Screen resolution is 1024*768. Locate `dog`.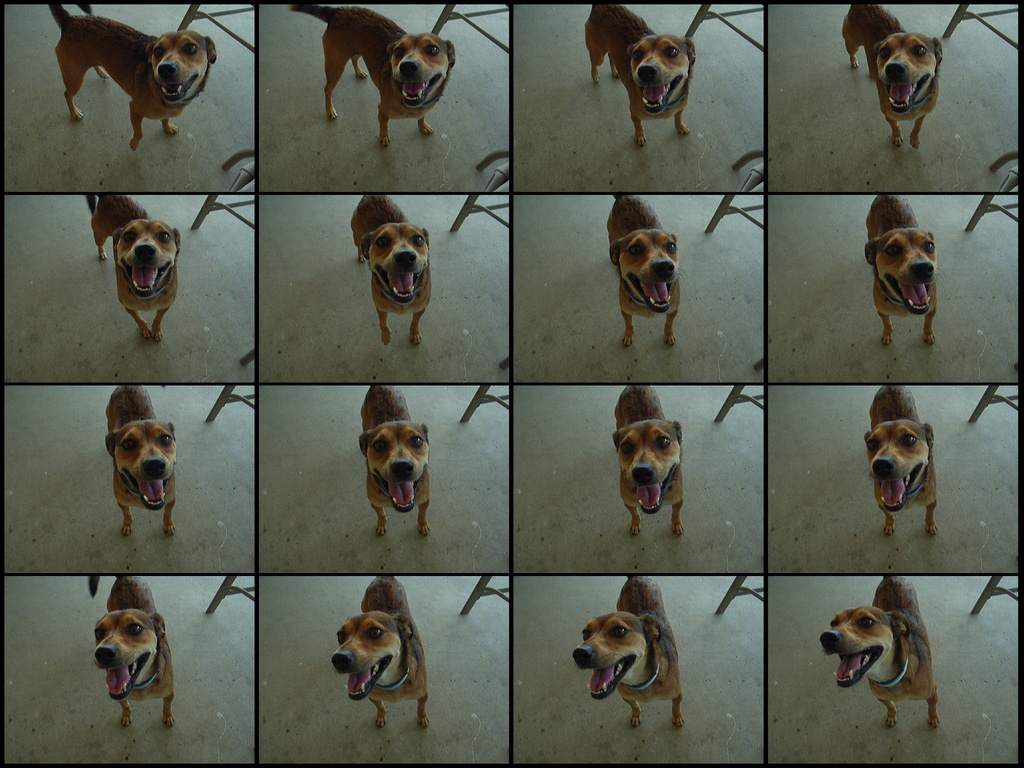
pyautogui.locateOnScreen(817, 574, 944, 732).
